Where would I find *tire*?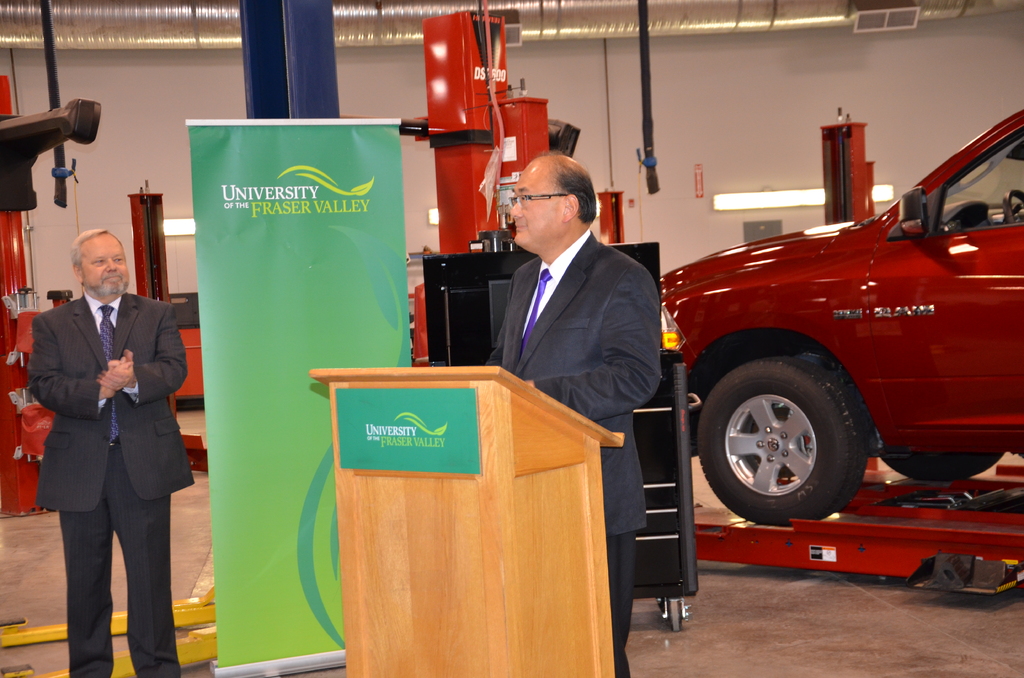
At [x1=881, y1=453, x2=1007, y2=485].
